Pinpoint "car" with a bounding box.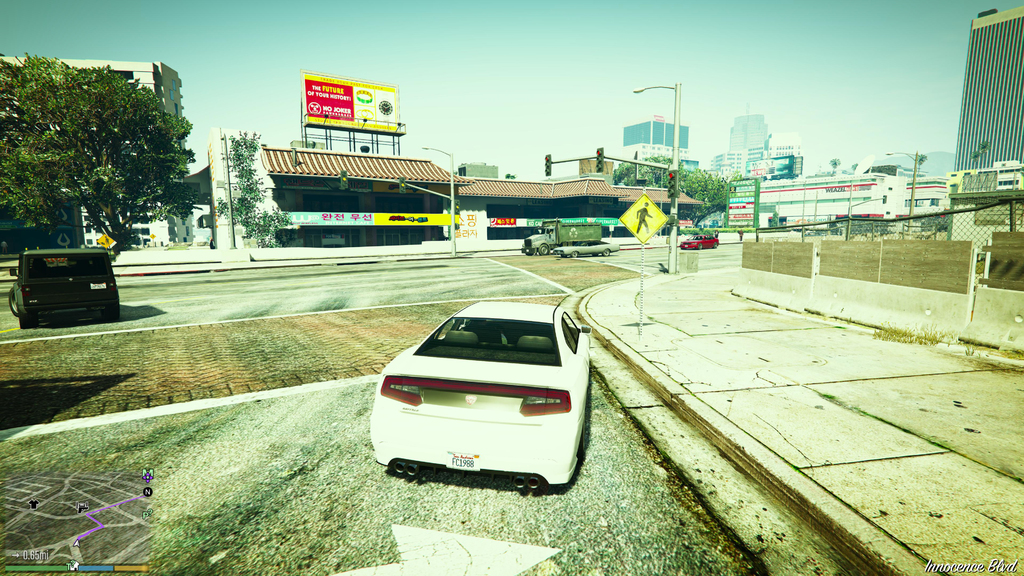
[12, 247, 122, 324].
